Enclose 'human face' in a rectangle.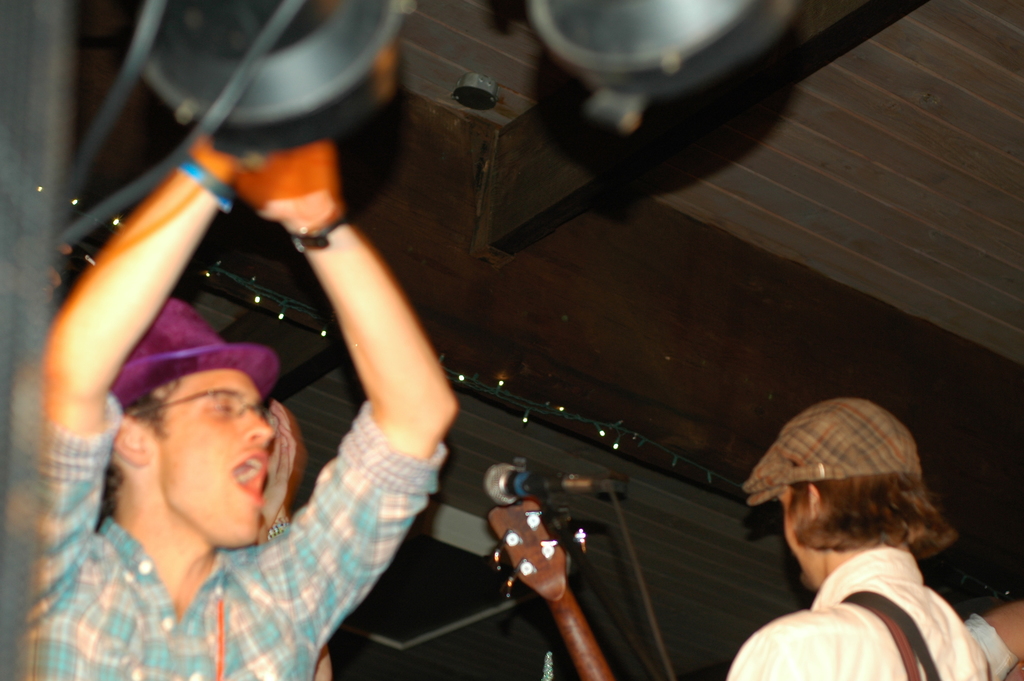
x1=776, y1=489, x2=810, y2=584.
